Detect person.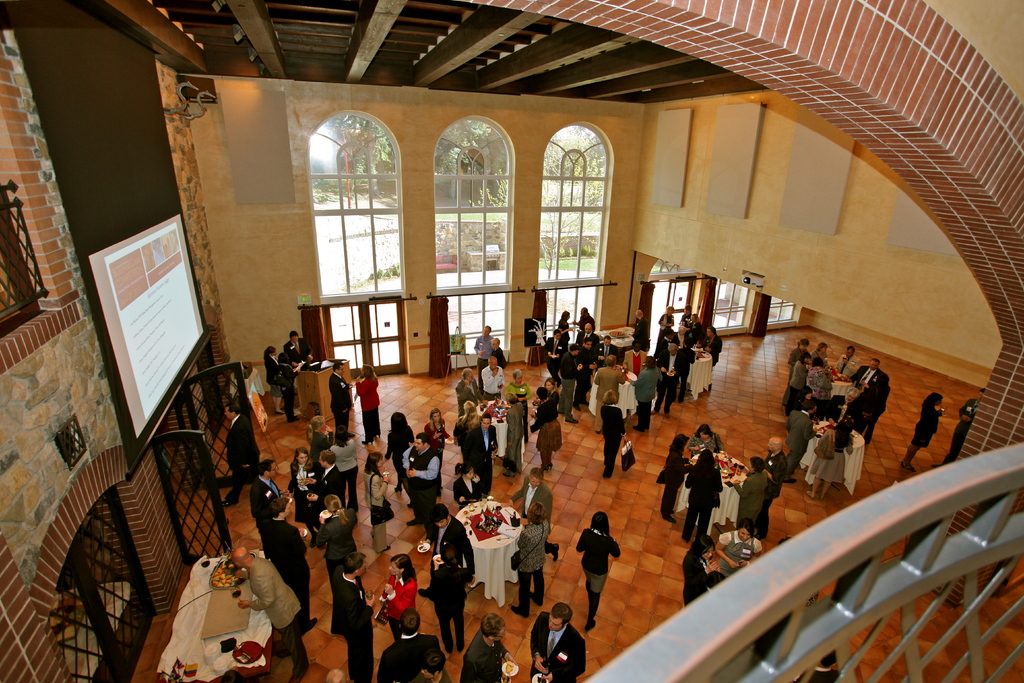
Detected at pyautogui.locateOnScreen(265, 495, 319, 632).
